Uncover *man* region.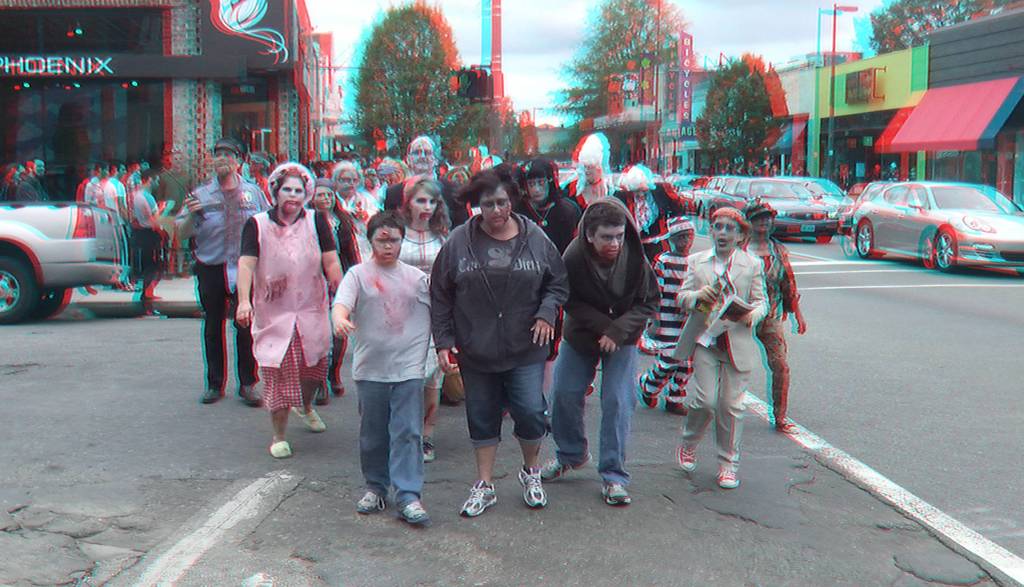
Uncovered: detection(384, 134, 477, 230).
